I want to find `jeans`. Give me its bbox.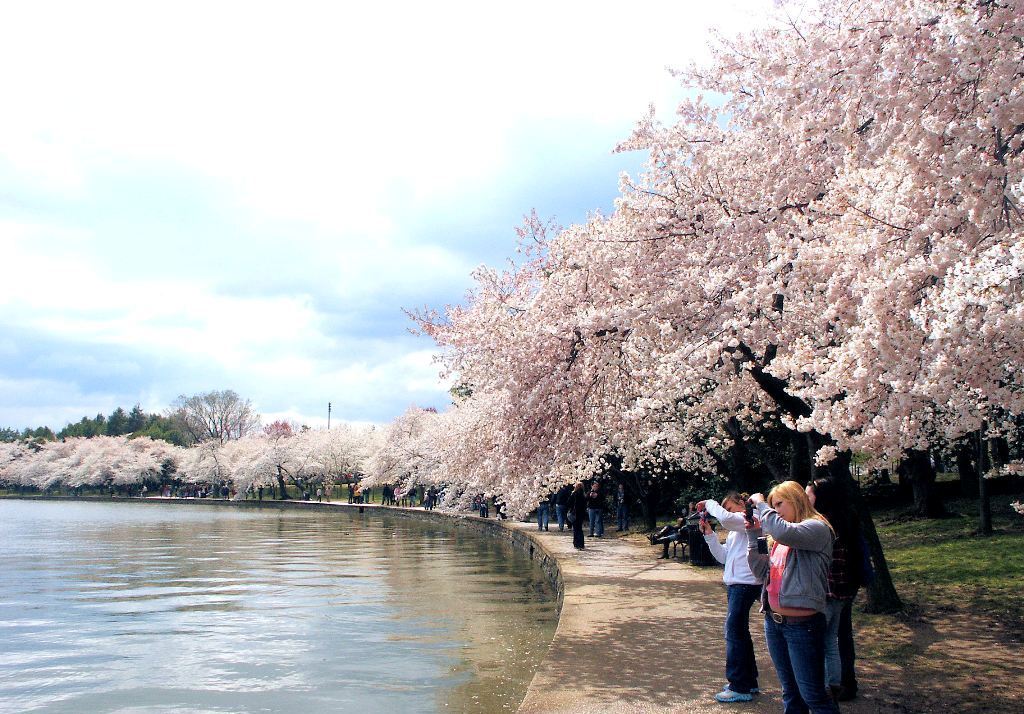
left=255, top=489, right=263, bottom=499.
